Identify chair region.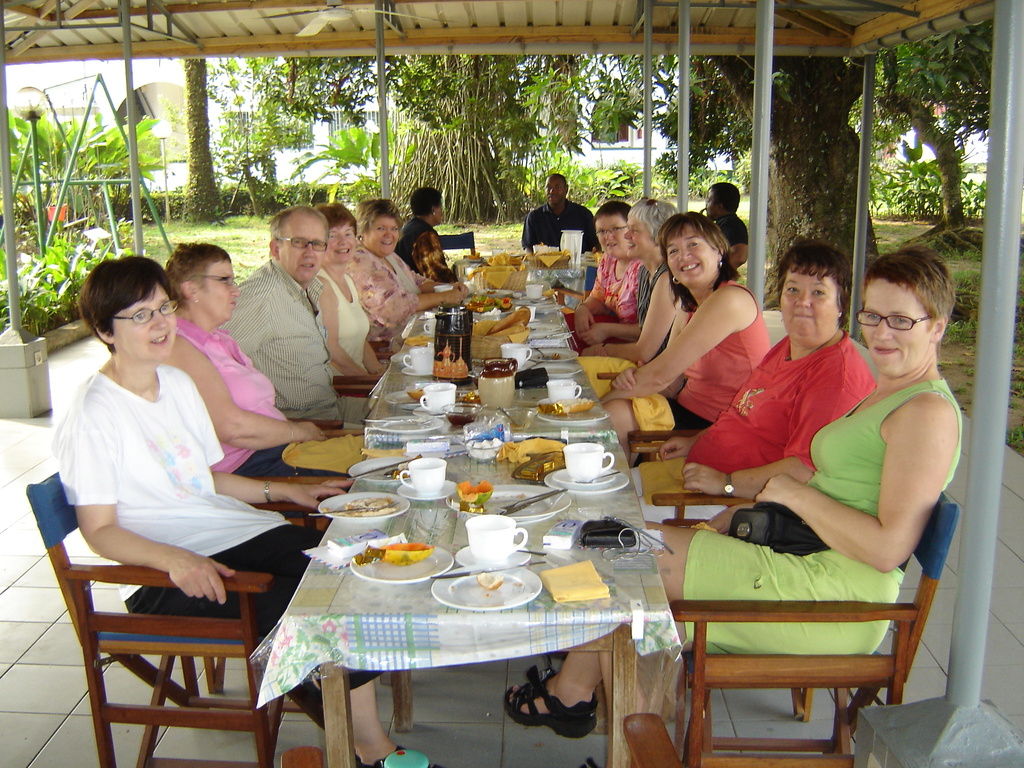
Region: Rect(629, 440, 813, 723).
